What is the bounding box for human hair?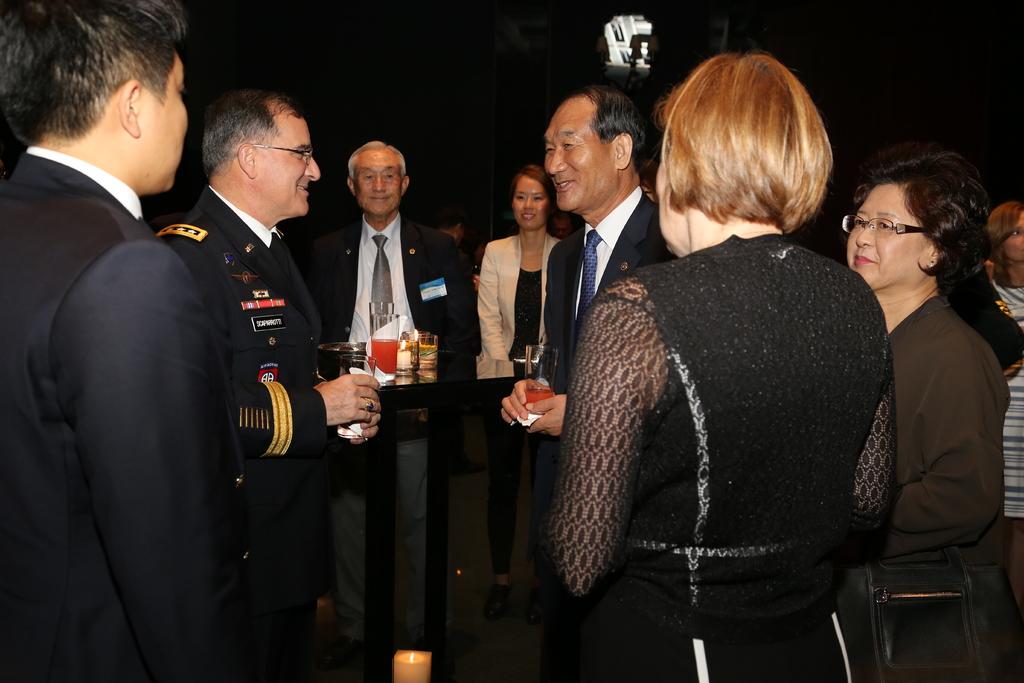
{"left": 985, "top": 201, "right": 1023, "bottom": 257}.
